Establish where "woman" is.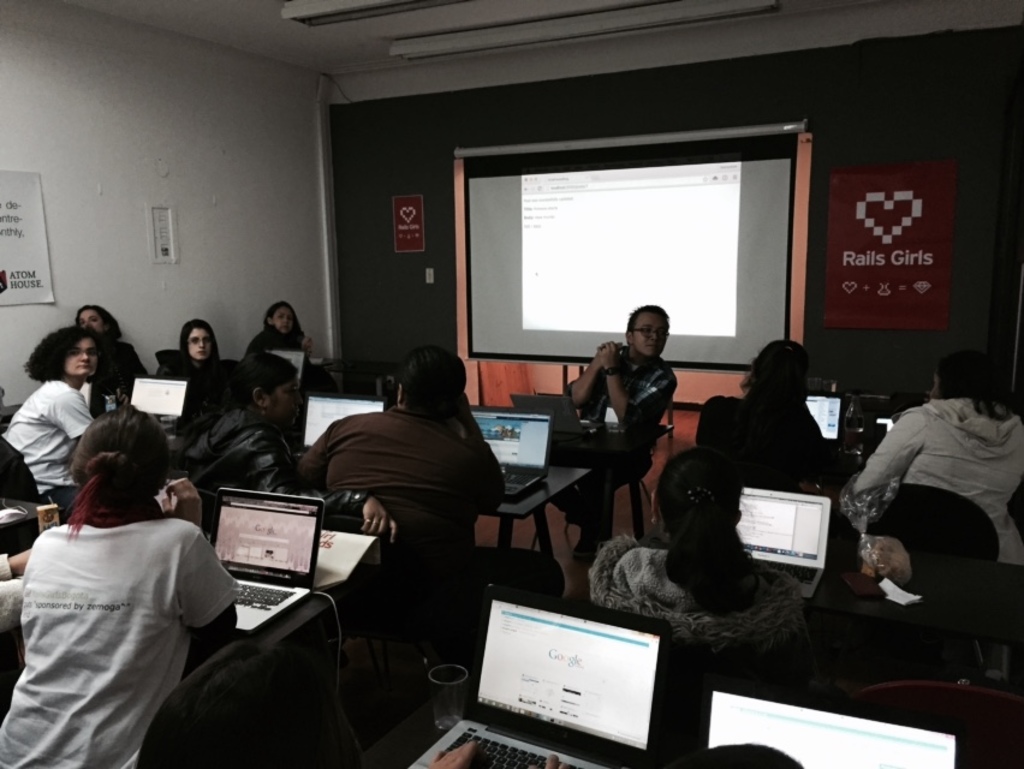
Established at region(11, 393, 242, 758).
